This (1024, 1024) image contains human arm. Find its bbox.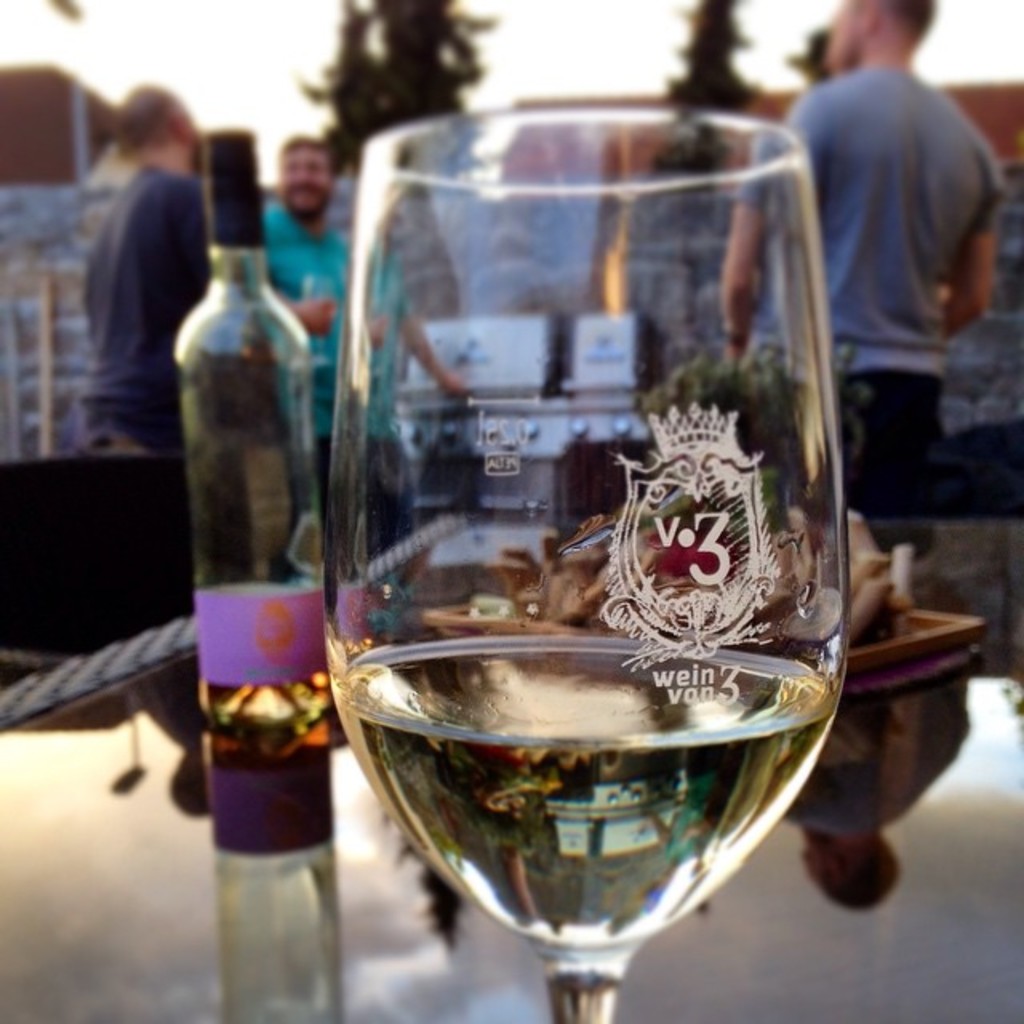
pyautogui.locateOnScreen(381, 250, 475, 405).
